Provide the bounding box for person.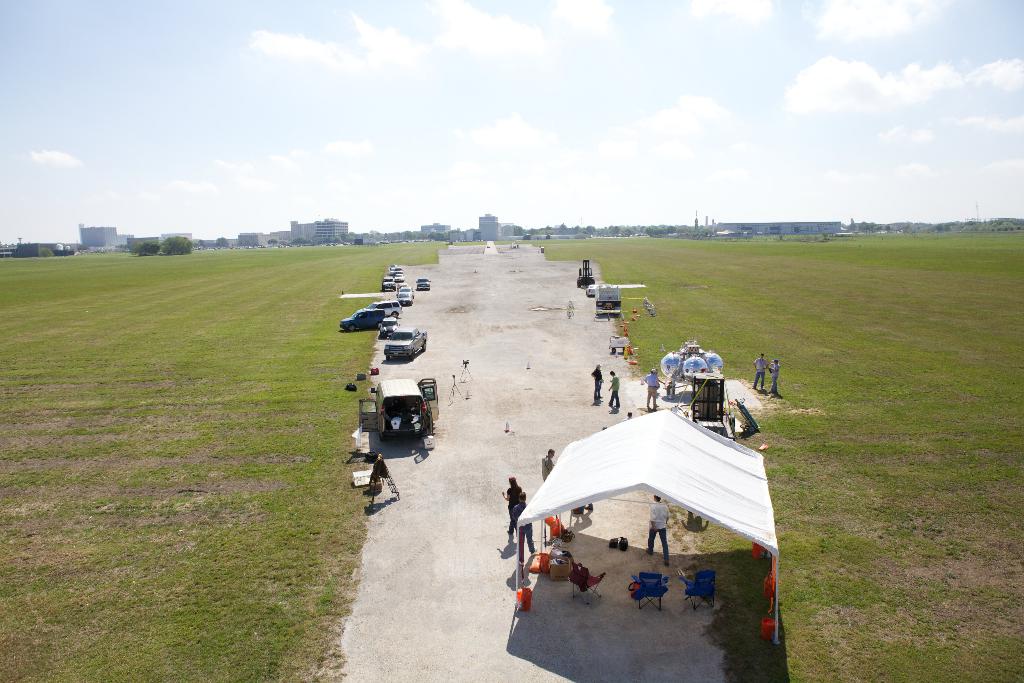
box(500, 475, 525, 532).
